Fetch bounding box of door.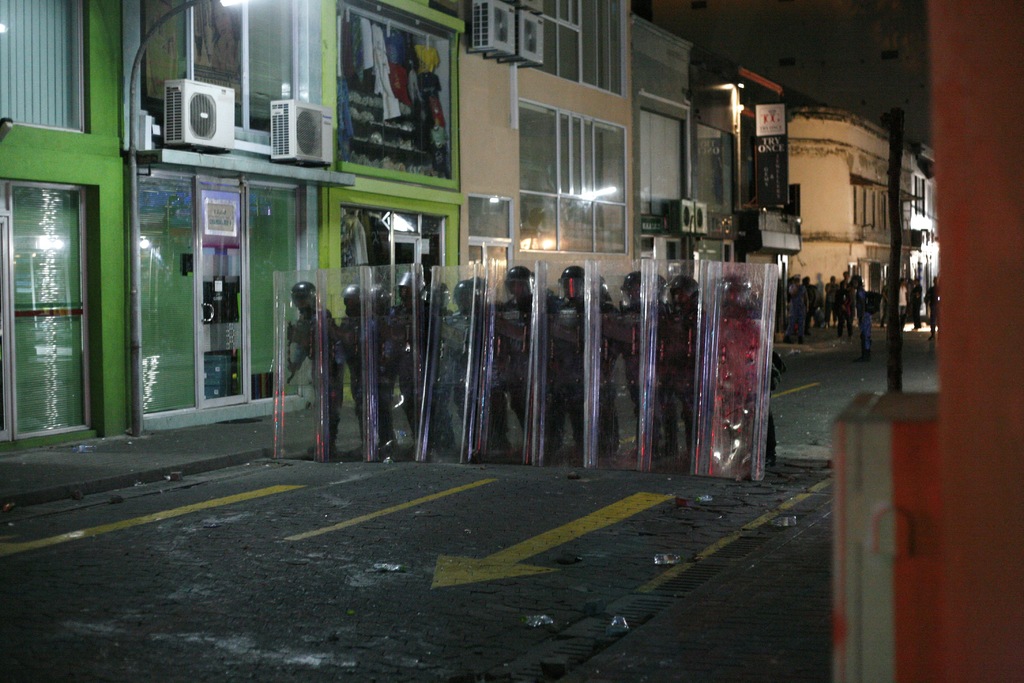
Bbox: box=[15, 160, 90, 451].
